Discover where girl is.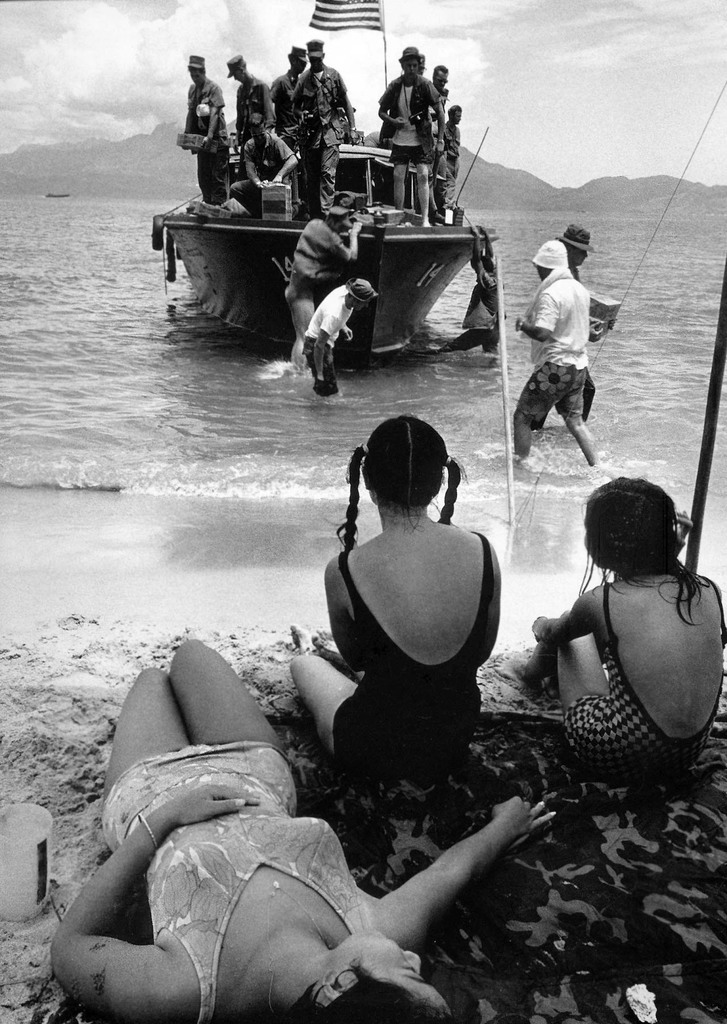
Discovered at select_region(500, 473, 726, 774).
